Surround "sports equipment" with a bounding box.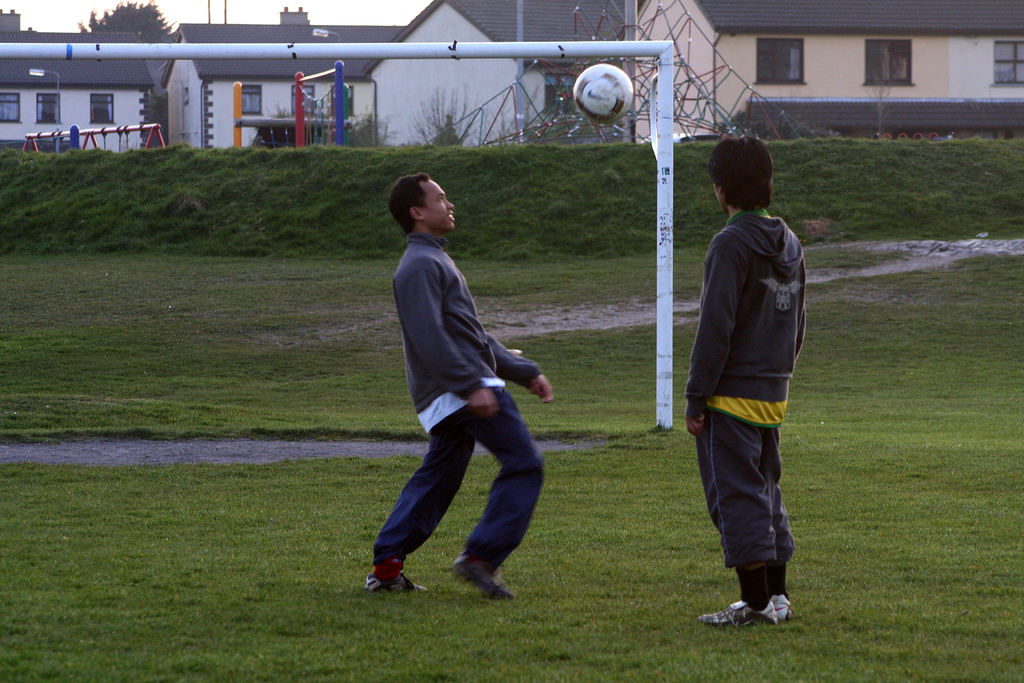
[364,558,427,594].
